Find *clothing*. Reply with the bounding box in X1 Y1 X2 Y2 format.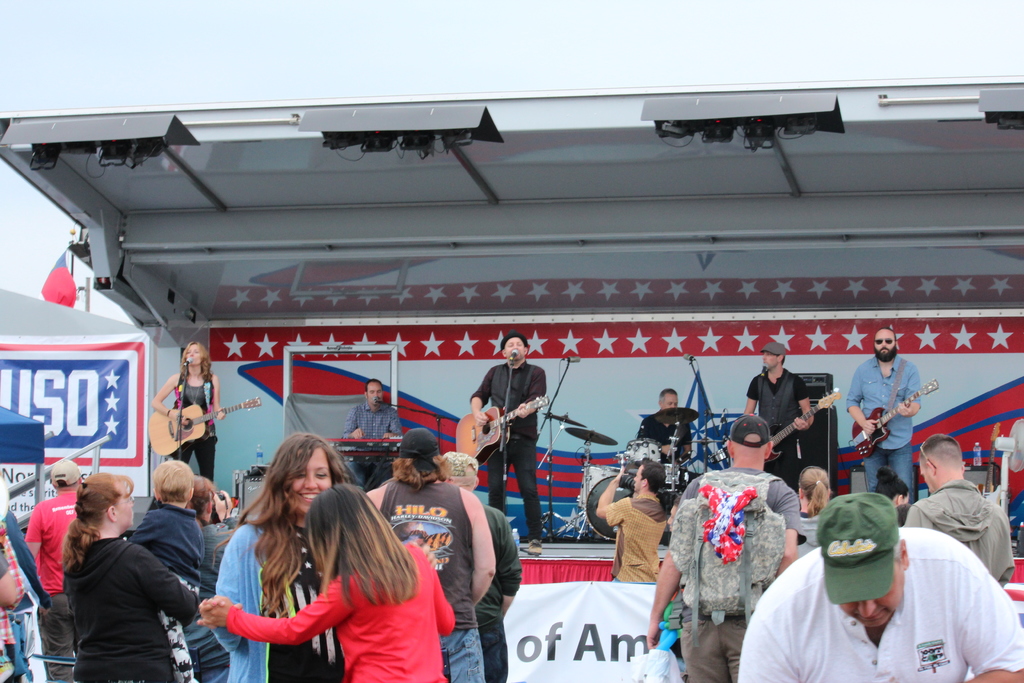
178 520 230 682.
